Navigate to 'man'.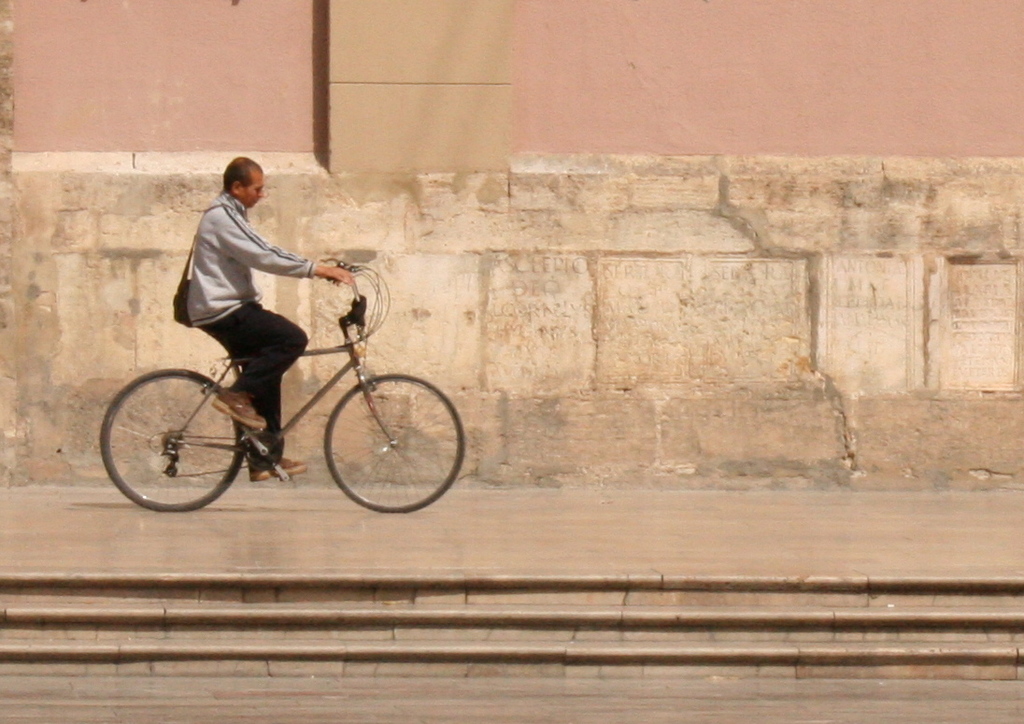
Navigation target: (171,156,350,485).
